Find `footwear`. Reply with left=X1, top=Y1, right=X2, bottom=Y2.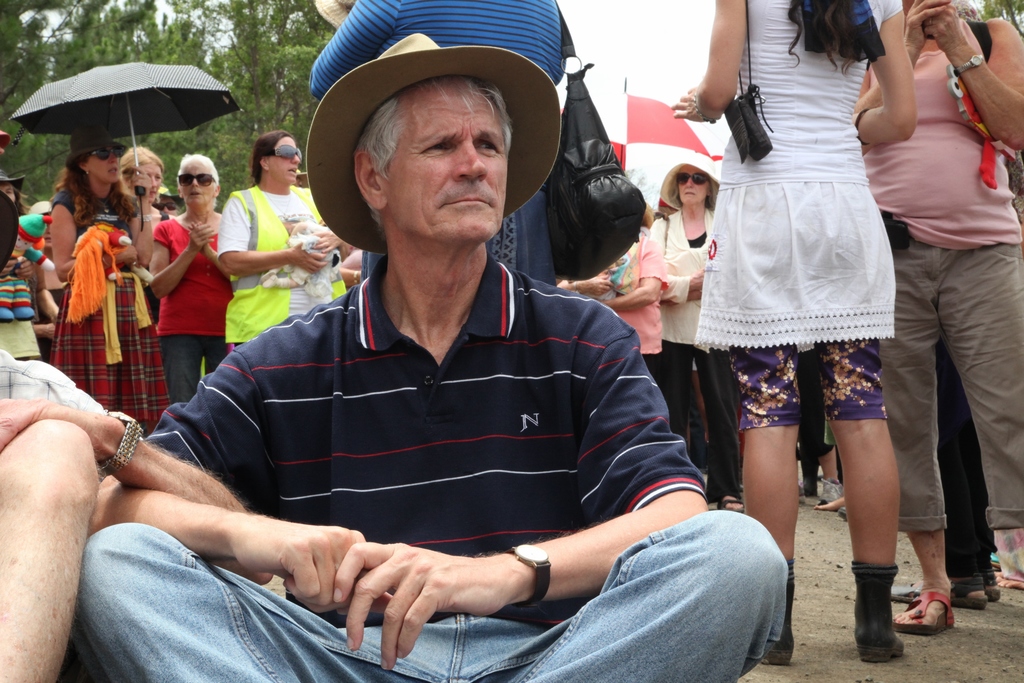
left=881, top=577, right=990, bottom=609.
